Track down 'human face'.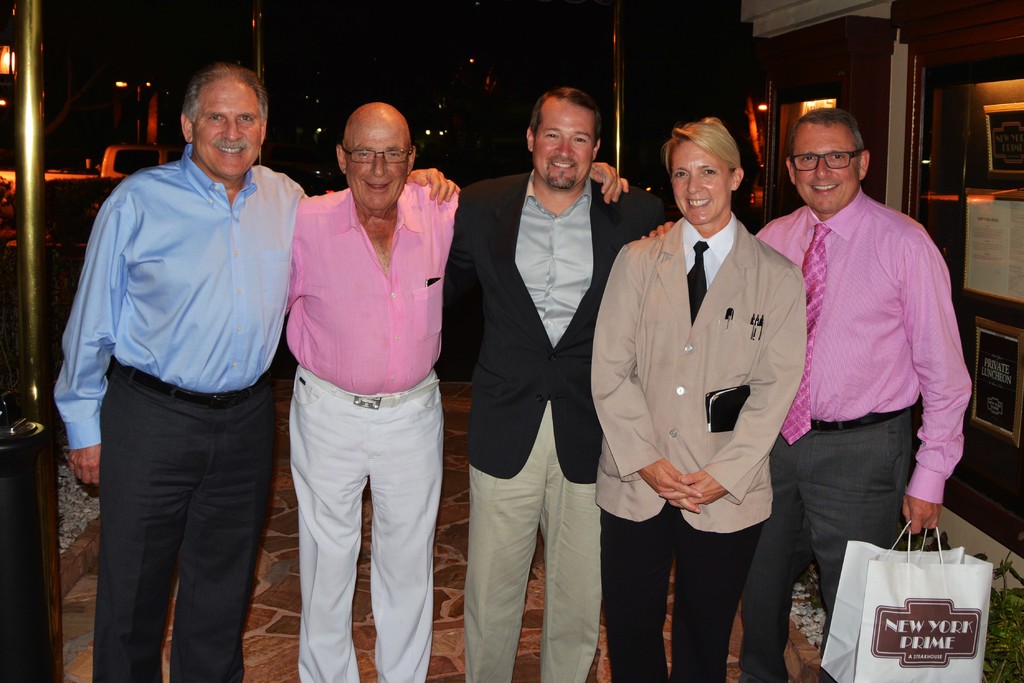
Tracked to locate(346, 128, 408, 211).
